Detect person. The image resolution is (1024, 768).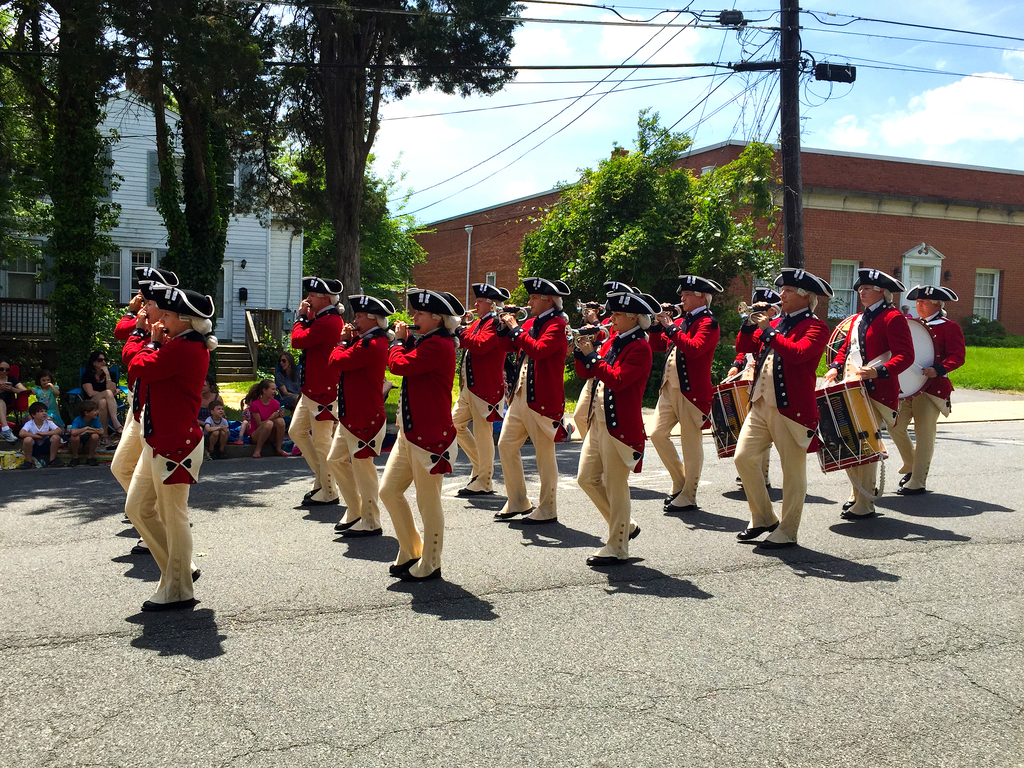
<bbox>0, 356, 31, 442</bbox>.
